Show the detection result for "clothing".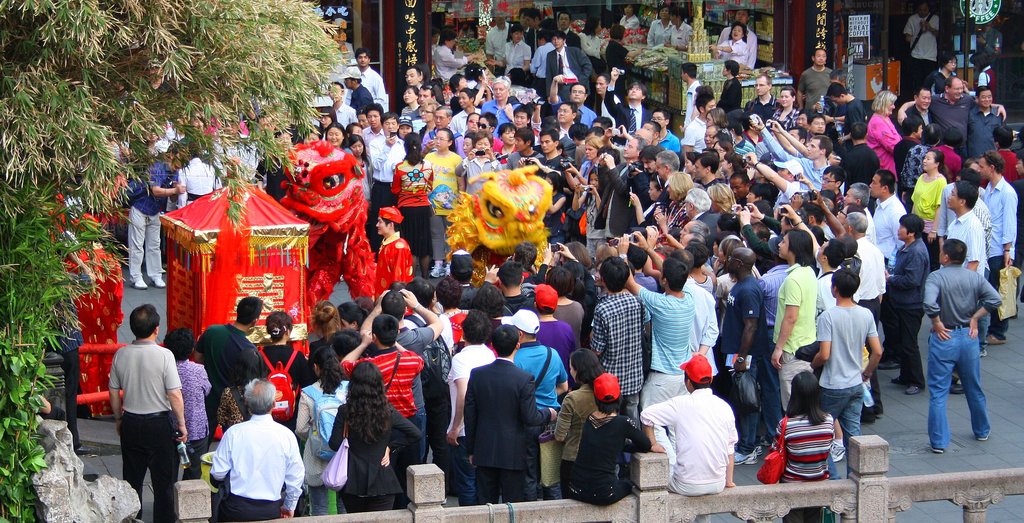
rect(657, 204, 685, 242).
